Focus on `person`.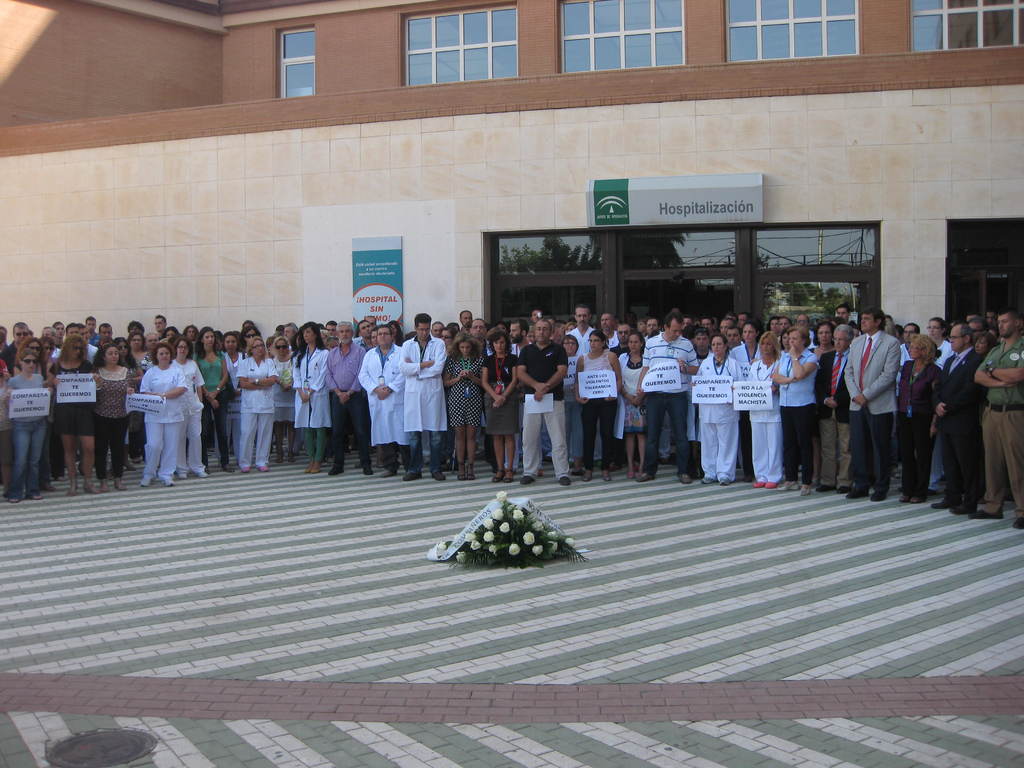
Focused at (726,310,733,321).
